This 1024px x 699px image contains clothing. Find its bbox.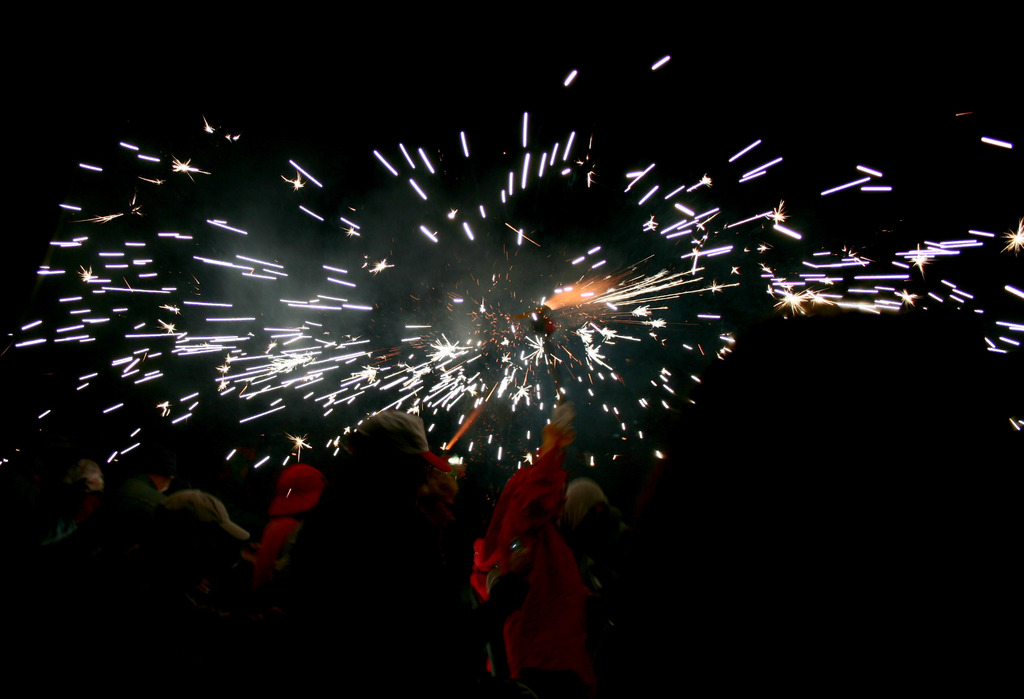
box(470, 404, 596, 680).
